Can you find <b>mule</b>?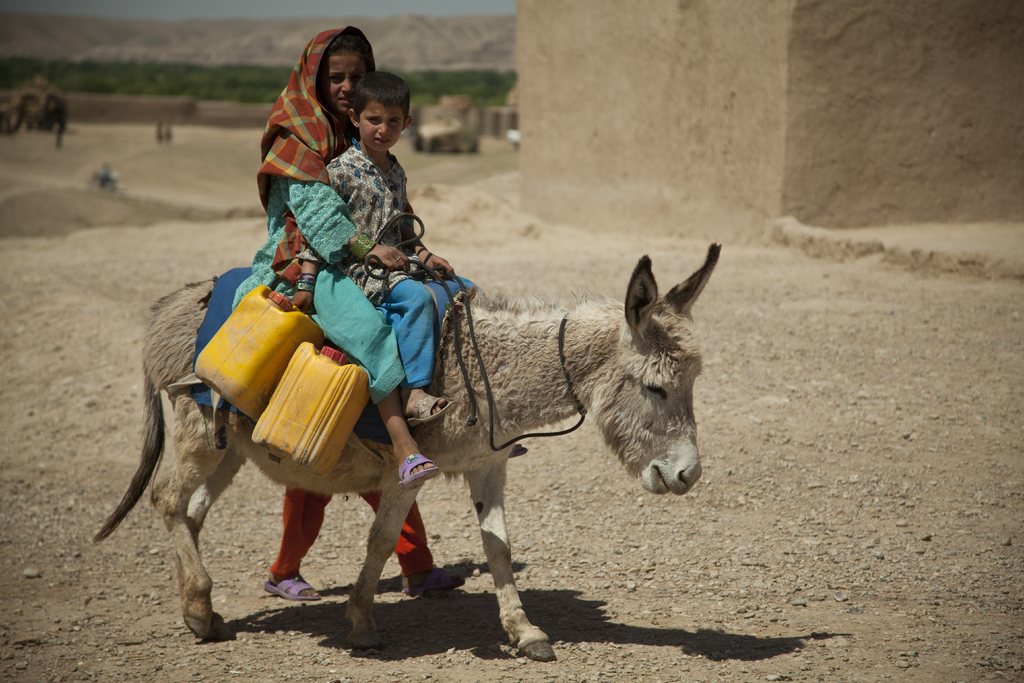
Yes, bounding box: crop(90, 242, 724, 659).
